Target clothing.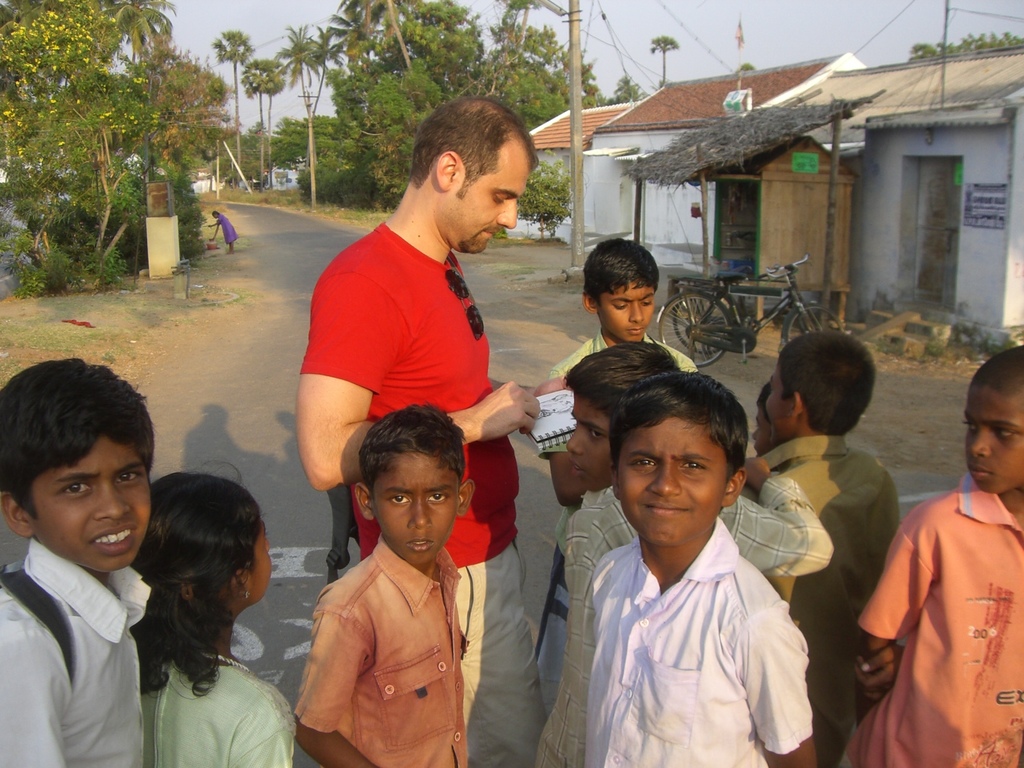
Target region: (215, 214, 235, 241).
